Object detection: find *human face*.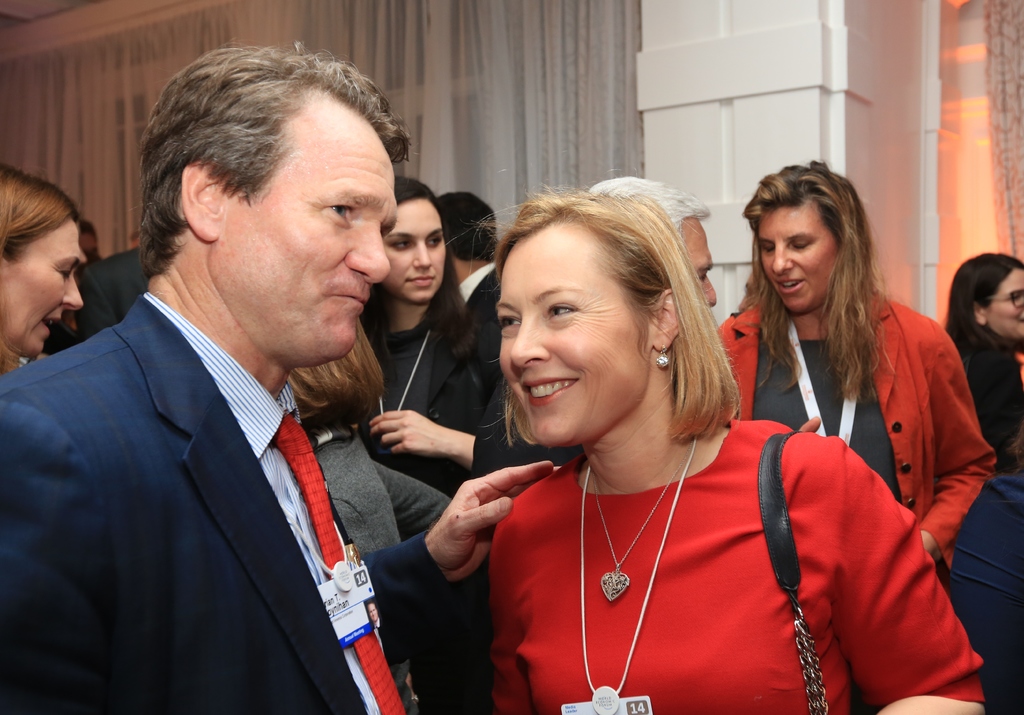
{"left": 382, "top": 199, "right": 446, "bottom": 299}.
